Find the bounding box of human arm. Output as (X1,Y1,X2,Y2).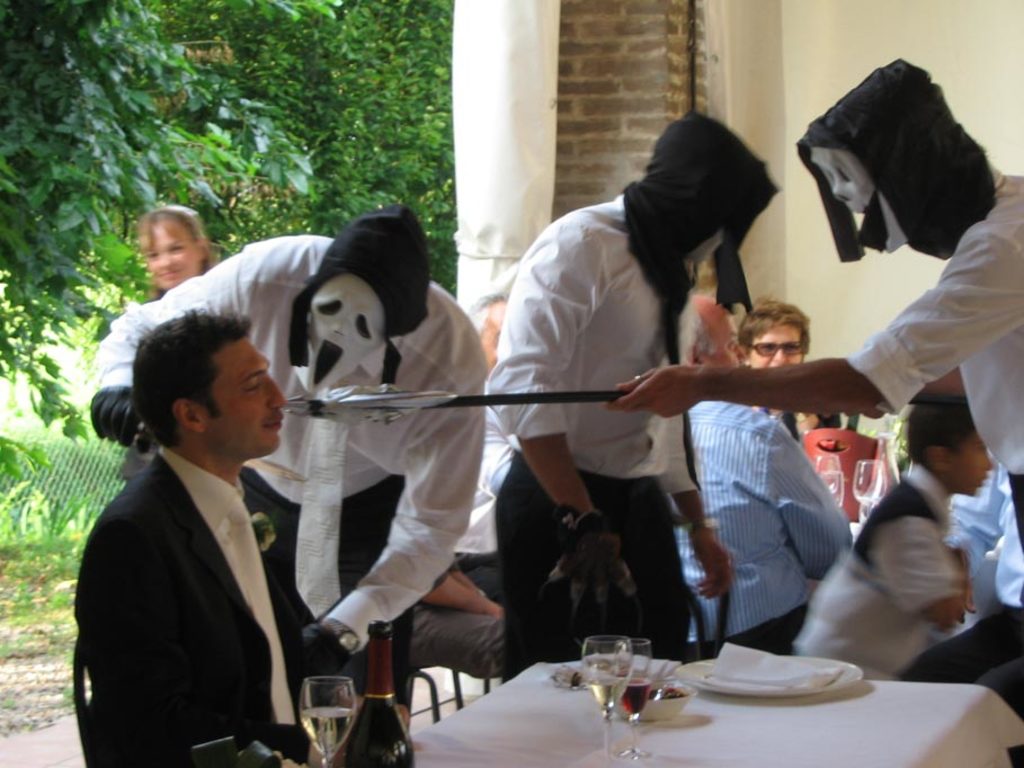
(91,239,269,454).
